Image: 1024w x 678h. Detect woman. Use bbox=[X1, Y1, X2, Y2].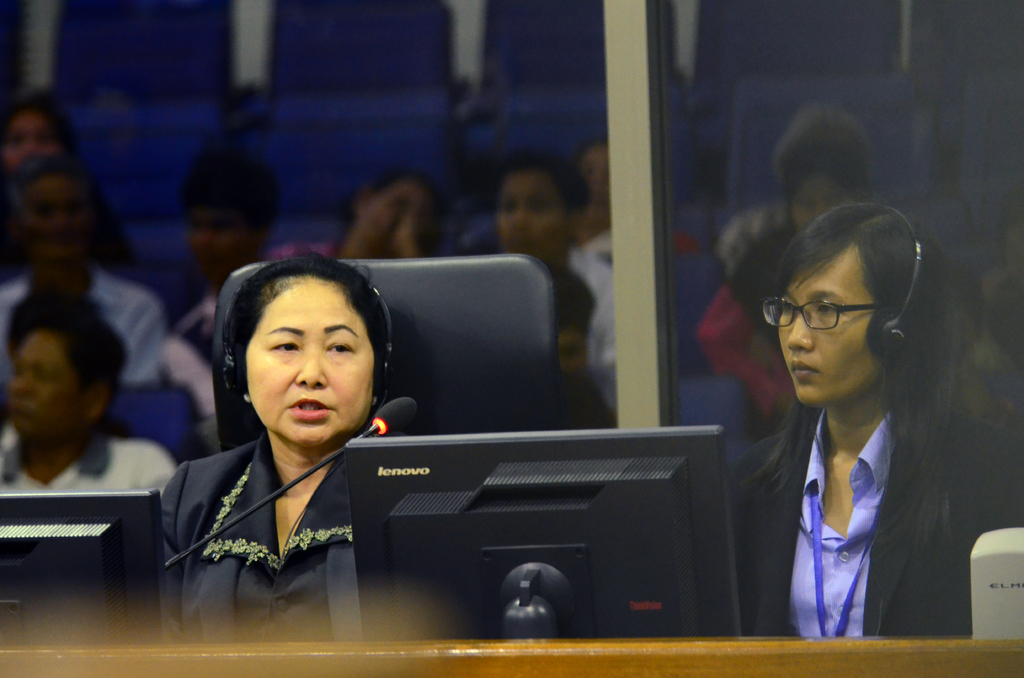
bbox=[148, 248, 415, 593].
